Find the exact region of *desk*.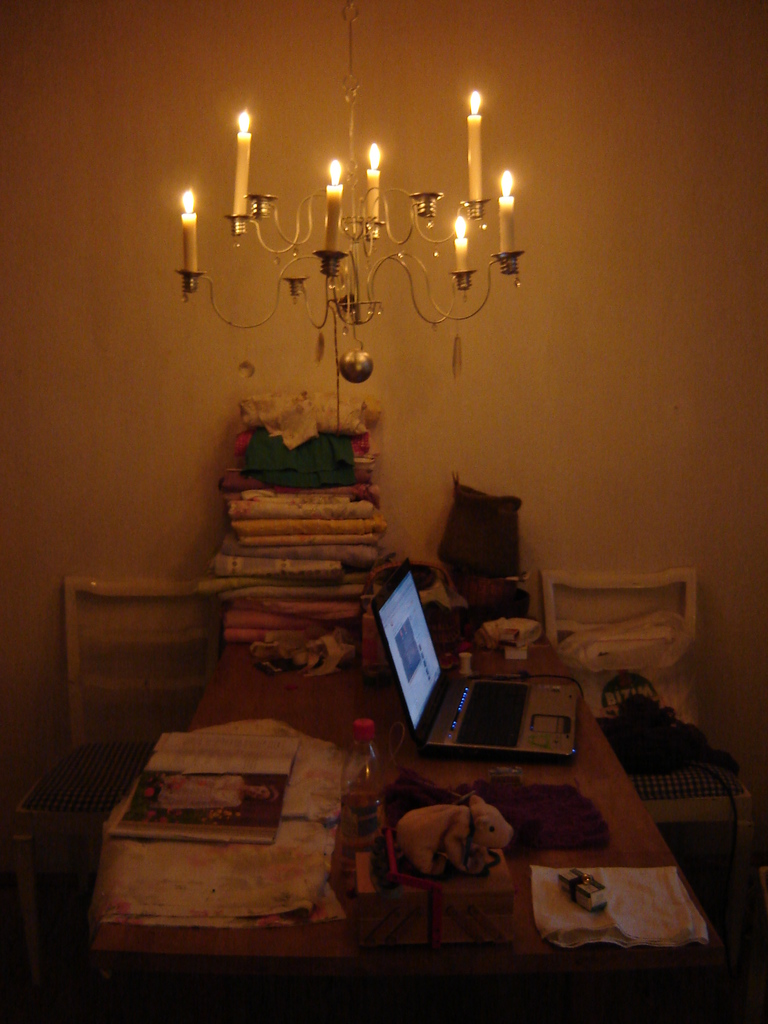
Exact region: rect(94, 644, 723, 1023).
